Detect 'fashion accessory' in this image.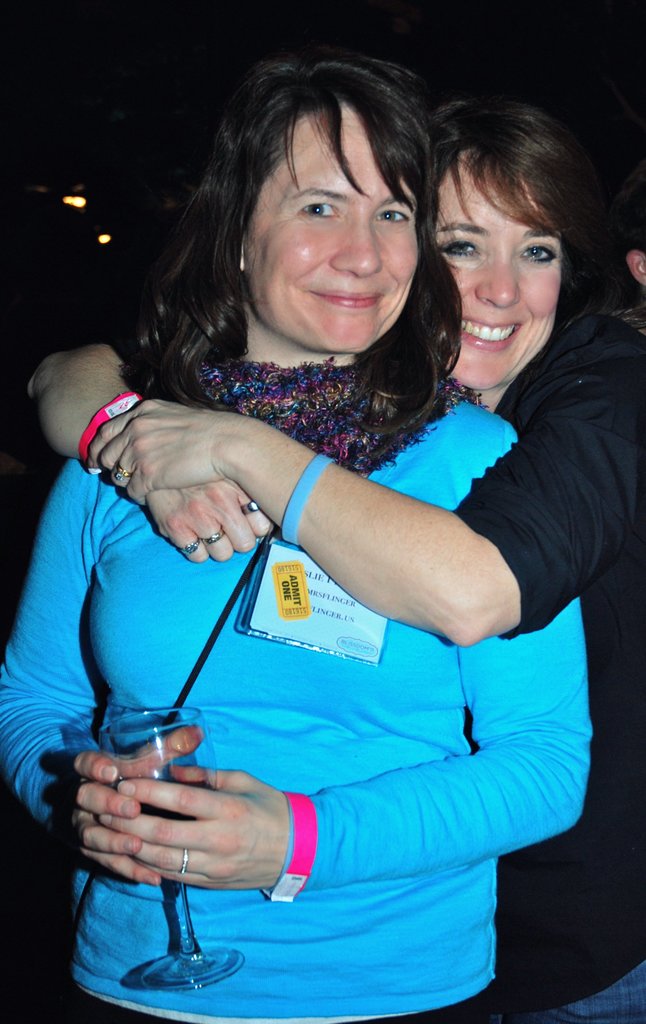
Detection: [79,395,140,460].
